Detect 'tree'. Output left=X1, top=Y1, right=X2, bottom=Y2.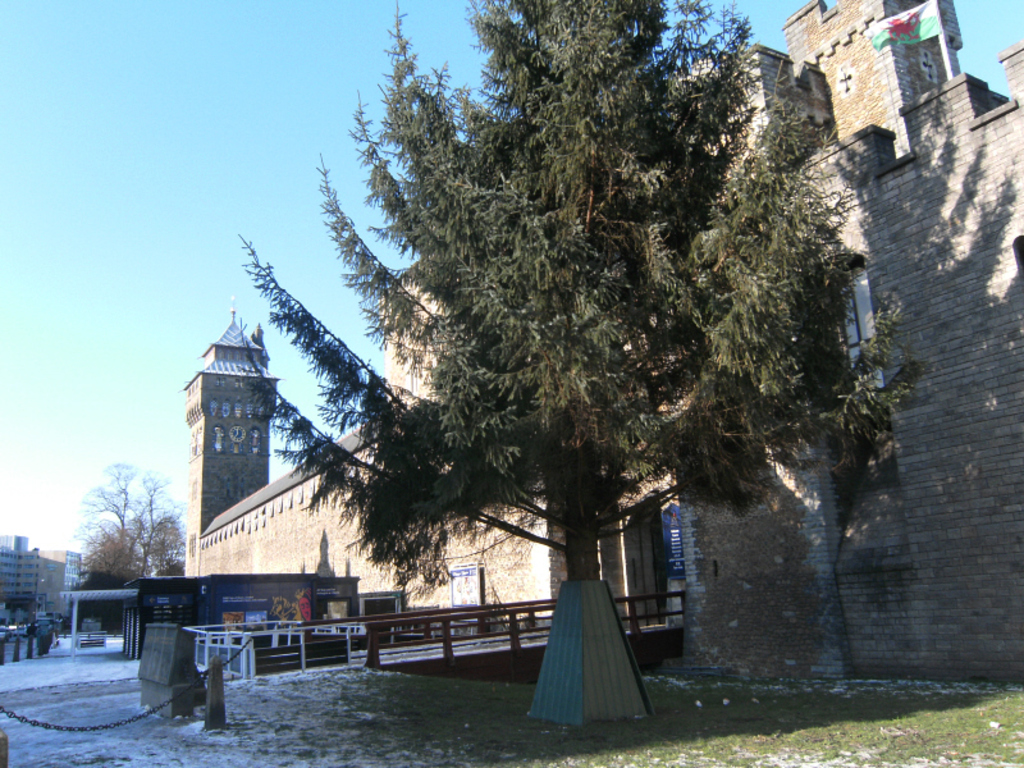
left=200, top=0, right=928, bottom=666.
